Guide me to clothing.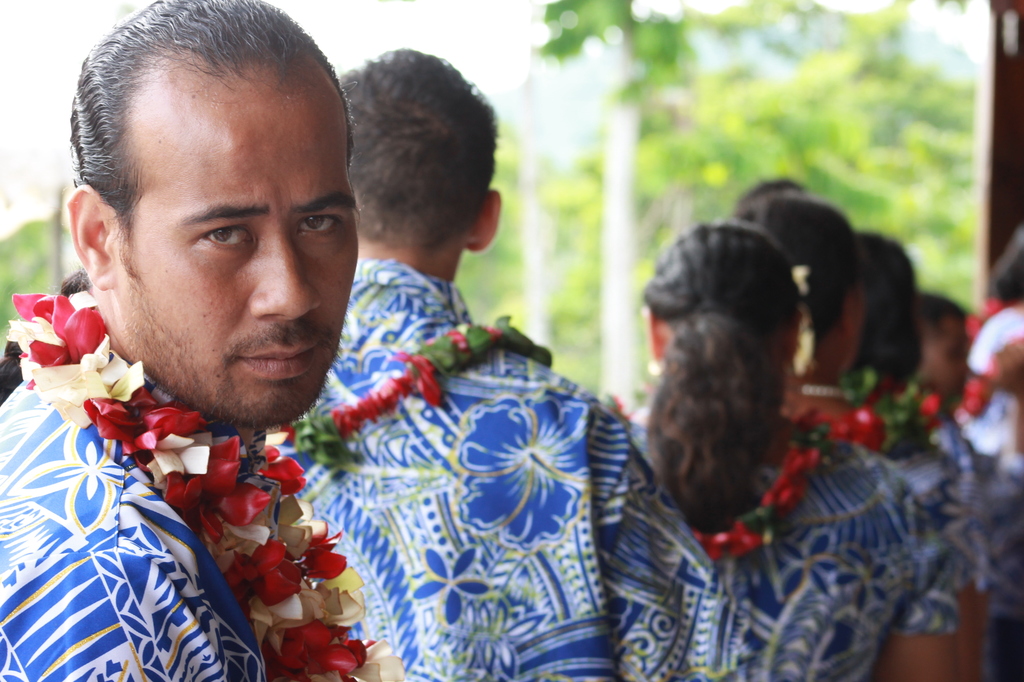
Guidance: locate(956, 413, 1023, 635).
